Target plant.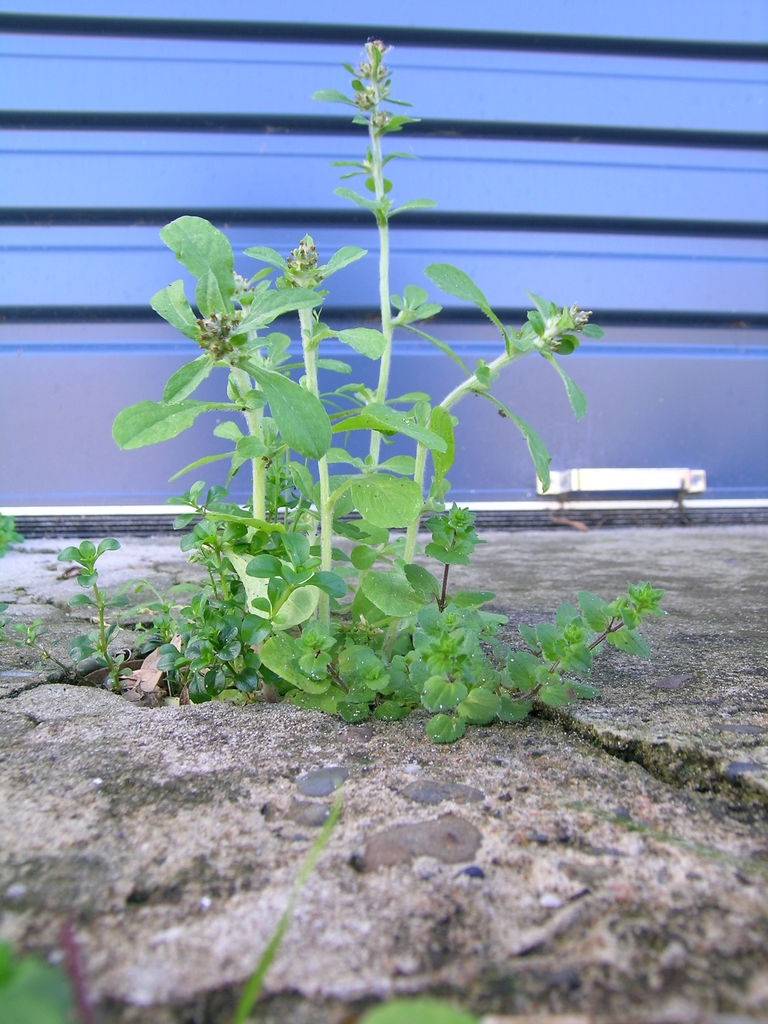
Target region: BBox(0, 790, 486, 1023).
